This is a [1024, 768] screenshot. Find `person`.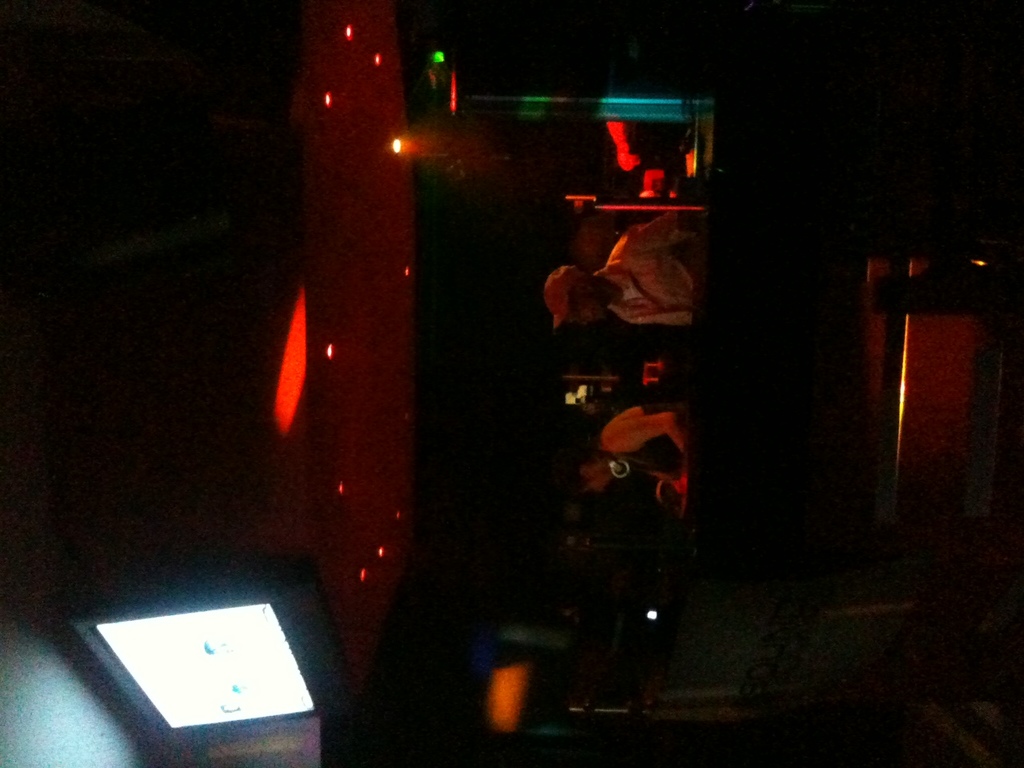
Bounding box: [545,180,700,403].
